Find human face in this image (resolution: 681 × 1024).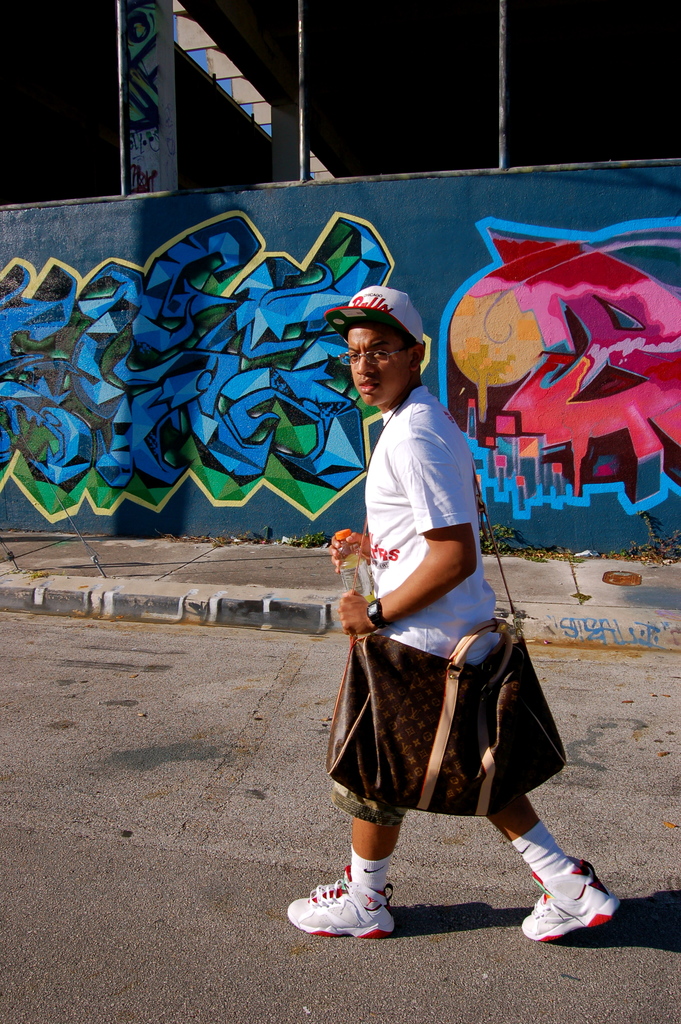
339:323:423:407.
